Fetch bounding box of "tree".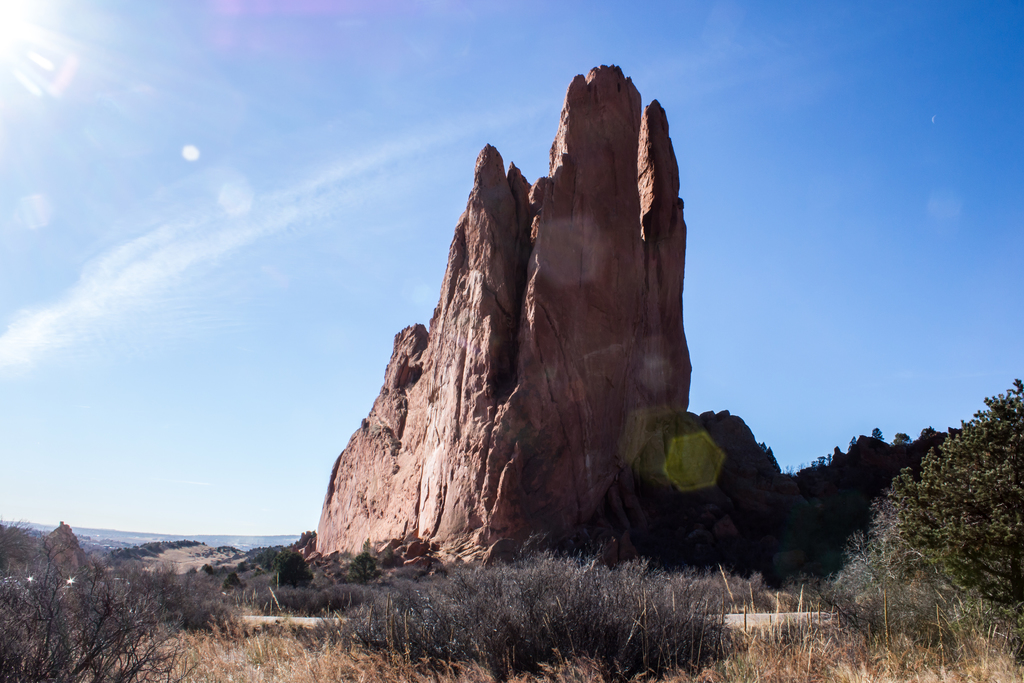
Bbox: box=[0, 555, 184, 682].
